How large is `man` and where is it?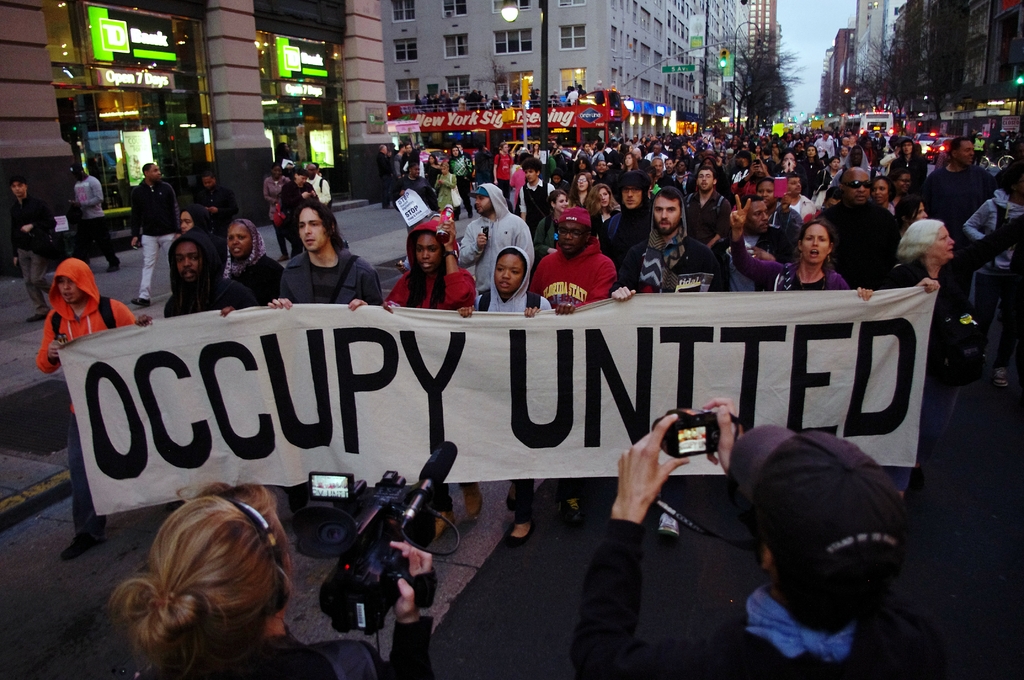
Bounding box: bbox=(593, 377, 921, 668).
